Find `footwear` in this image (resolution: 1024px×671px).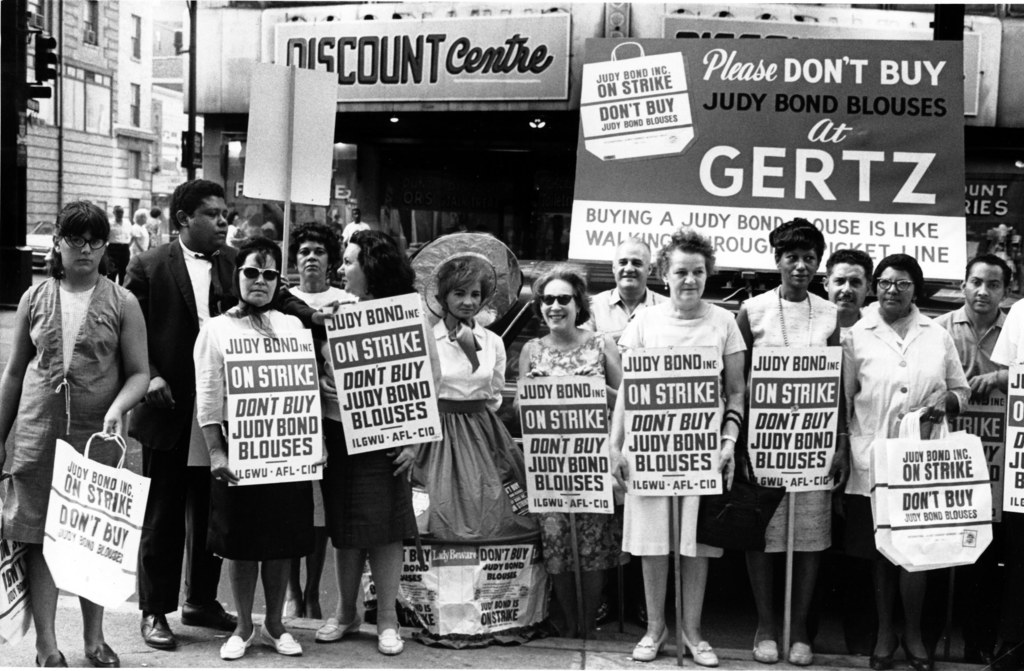
221, 625, 259, 662.
